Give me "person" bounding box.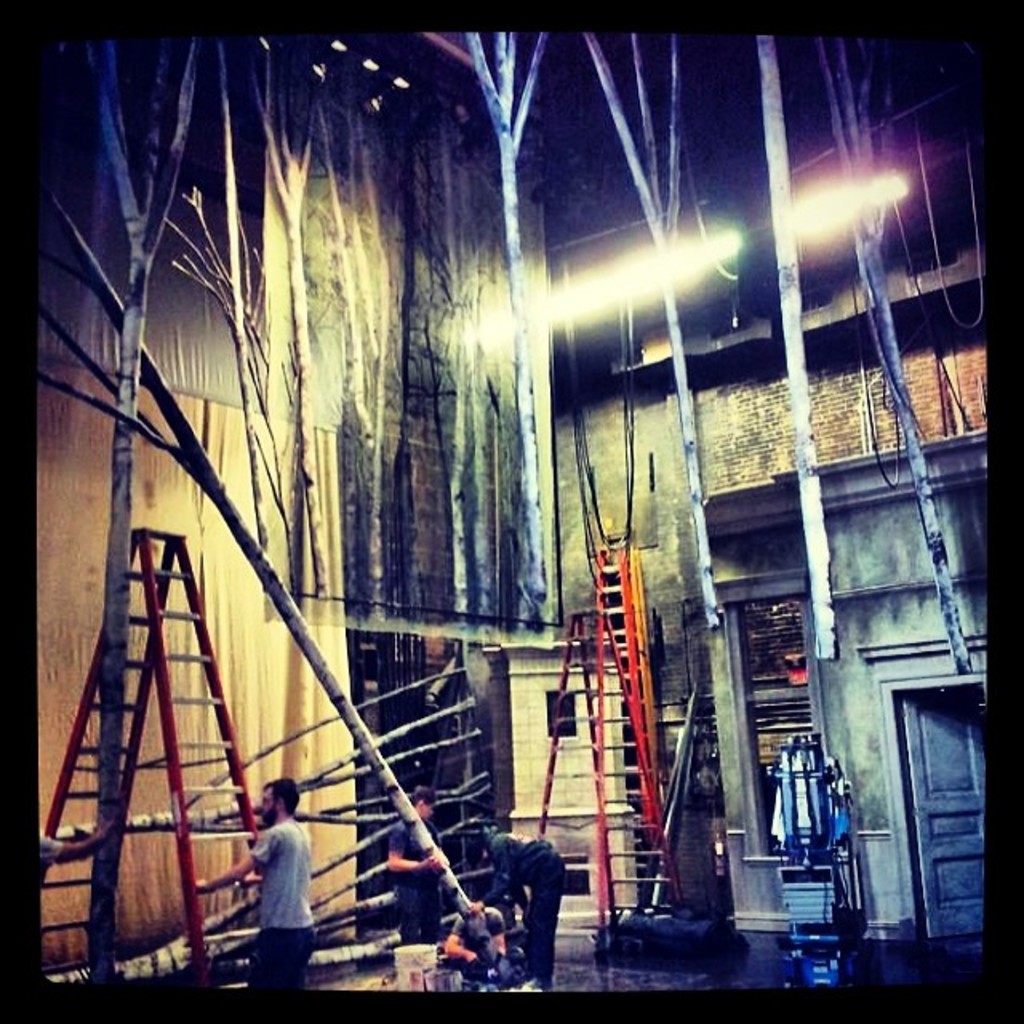
(x1=386, y1=789, x2=448, y2=944).
